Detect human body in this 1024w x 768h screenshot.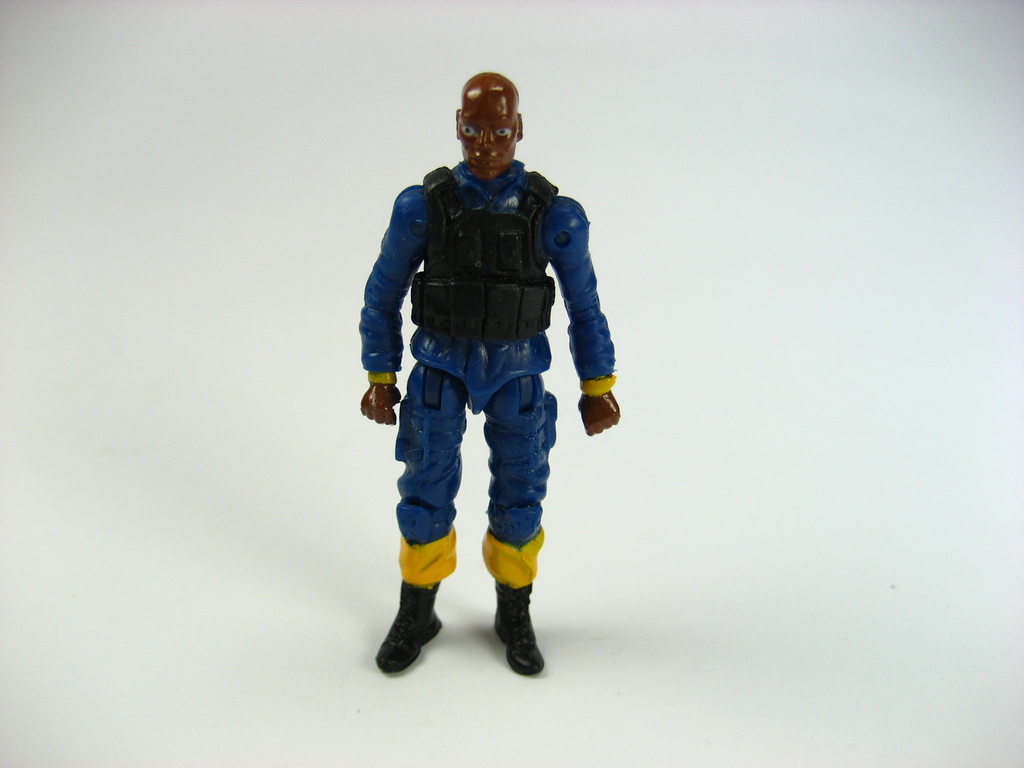
Detection: crop(308, 99, 638, 733).
